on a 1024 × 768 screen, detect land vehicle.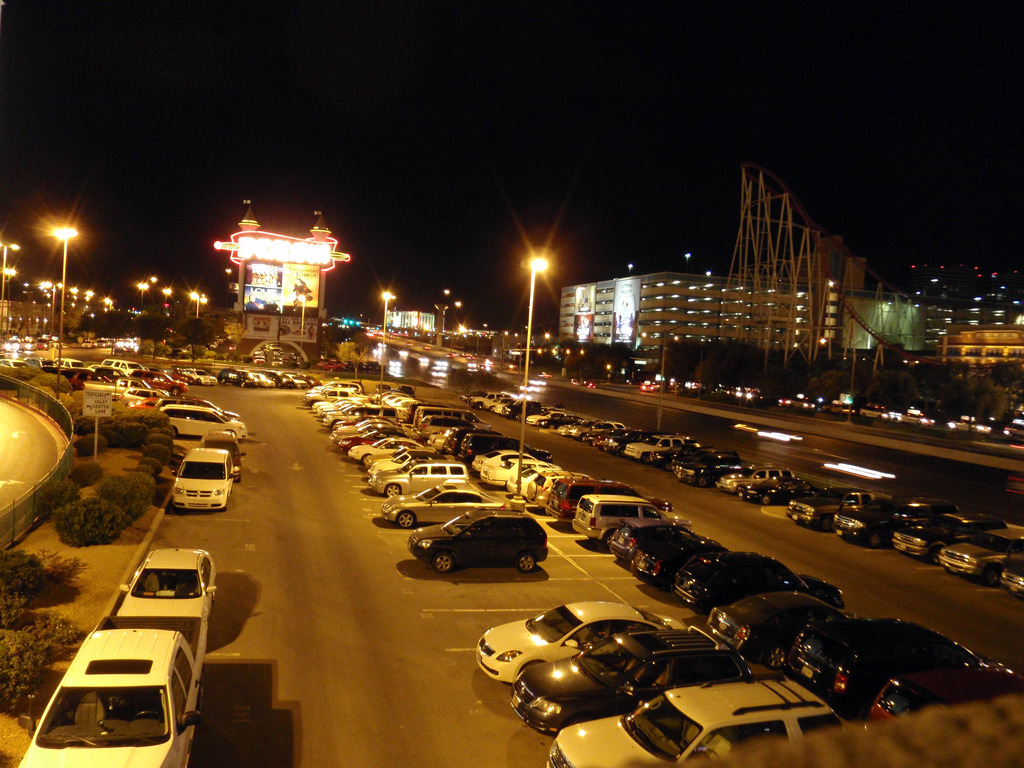
{"x1": 477, "y1": 450, "x2": 504, "y2": 466}.
